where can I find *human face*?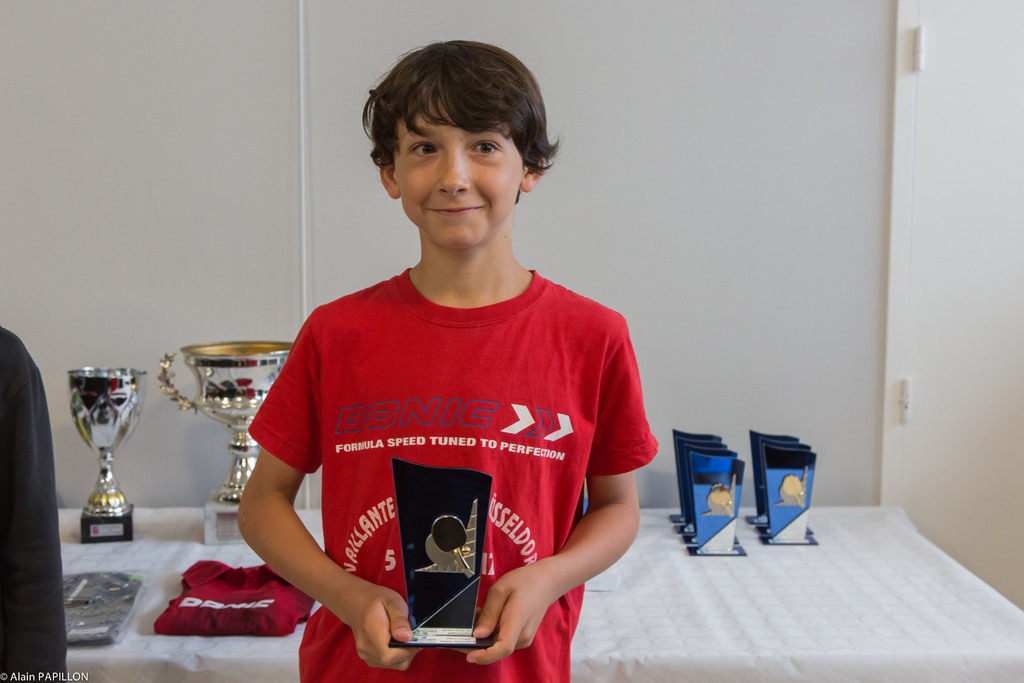
You can find it at bbox=(394, 94, 525, 243).
